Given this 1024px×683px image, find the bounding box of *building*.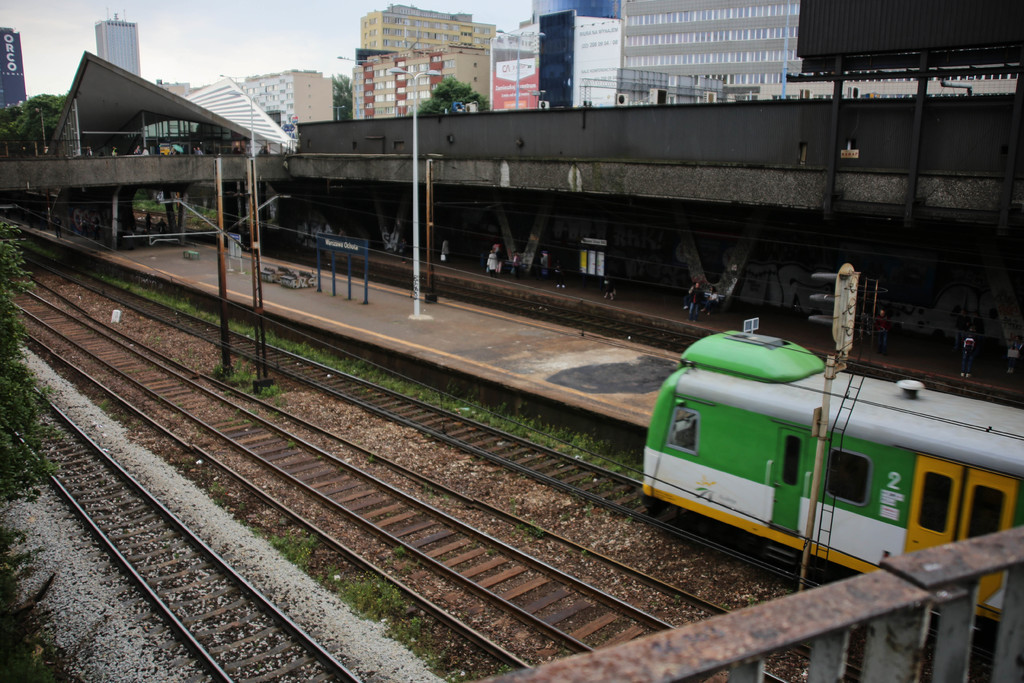
detection(97, 15, 139, 78).
